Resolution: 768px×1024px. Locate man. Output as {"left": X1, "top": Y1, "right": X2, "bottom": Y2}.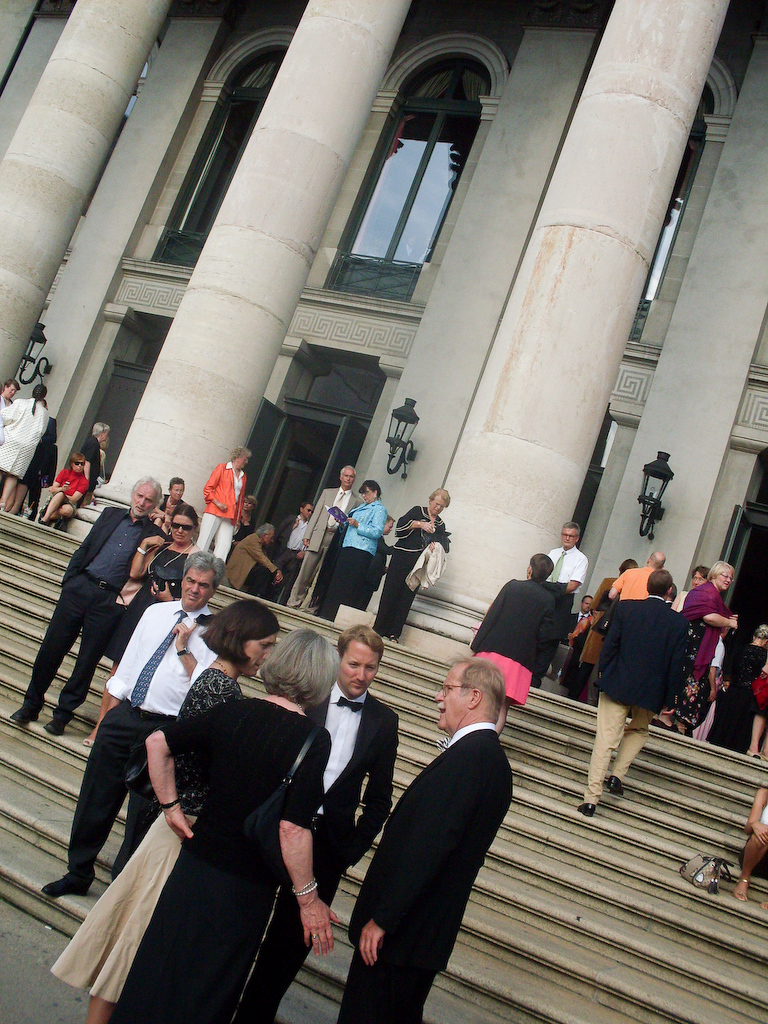
{"left": 9, "top": 473, "right": 165, "bottom": 735}.
